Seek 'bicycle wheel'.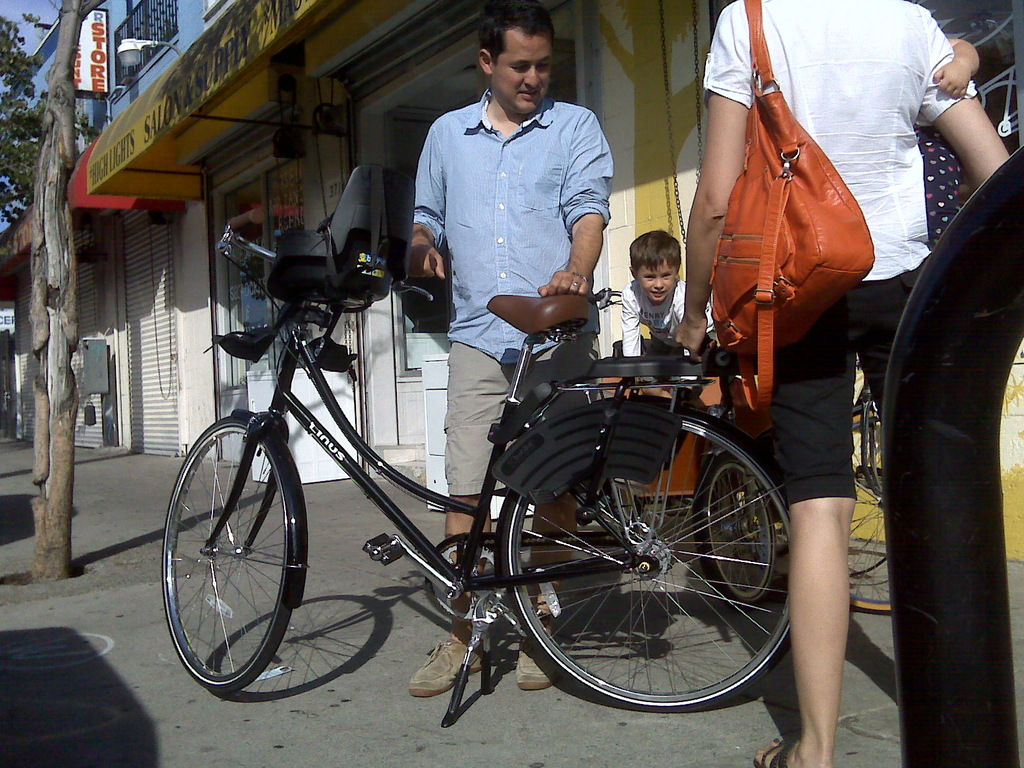
<bbox>849, 400, 895, 617</bbox>.
